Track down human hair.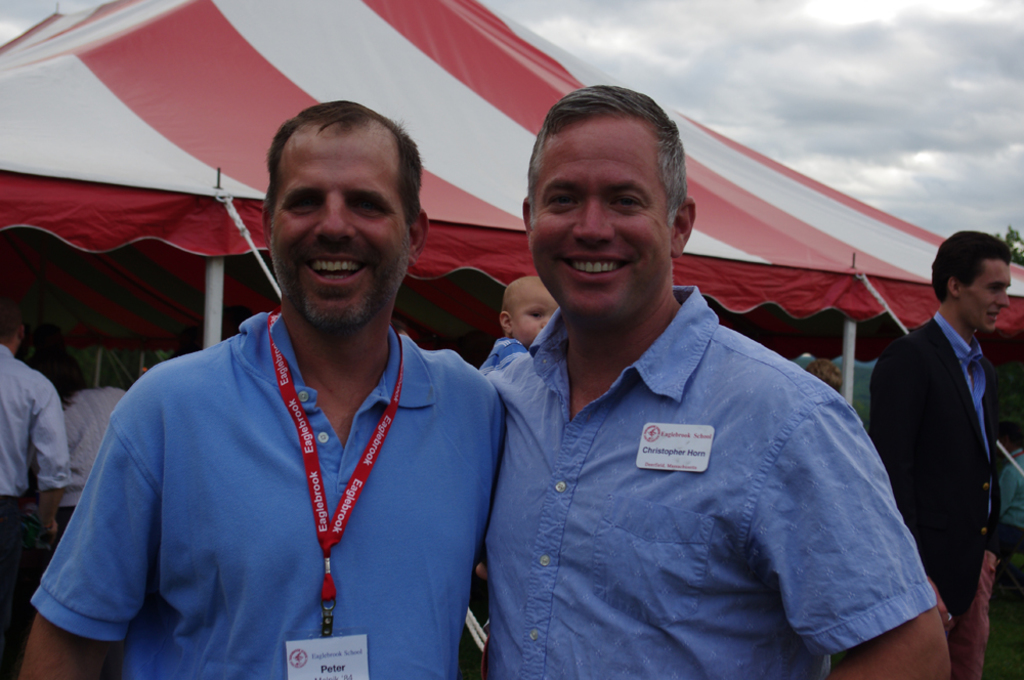
Tracked to crop(806, 358, 845, 393).
